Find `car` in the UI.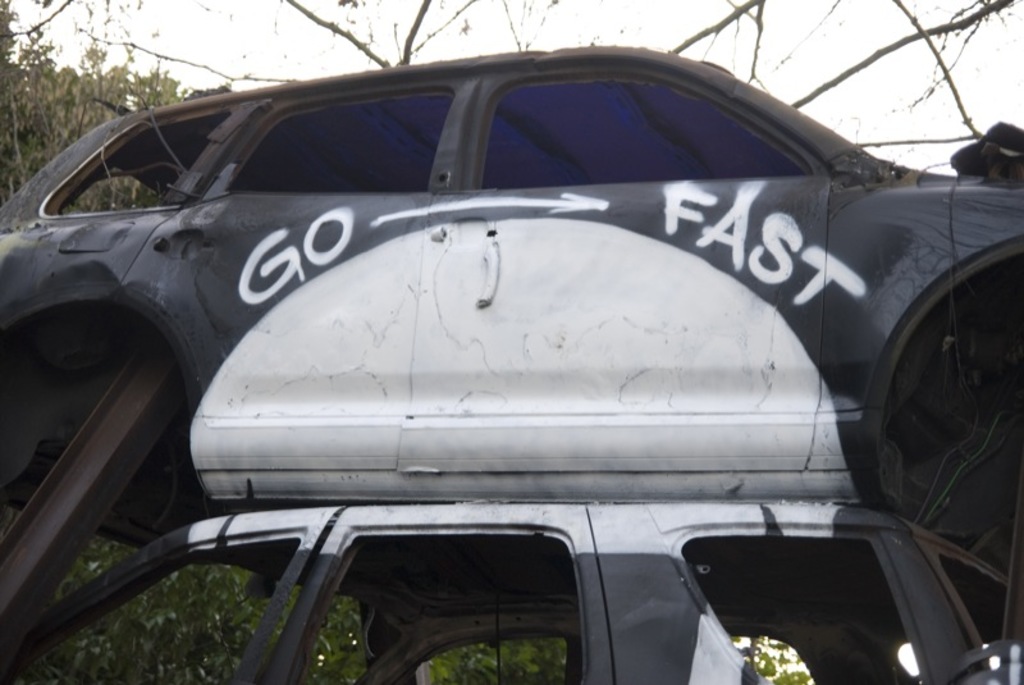
UI element at bbox(0, 42, 1023, 515).
